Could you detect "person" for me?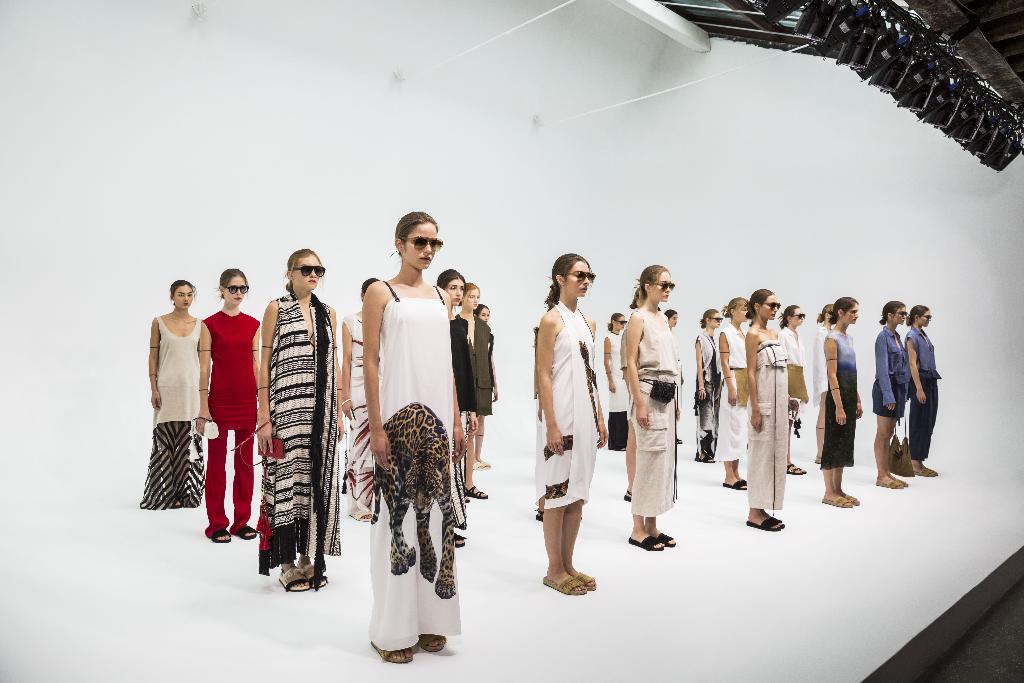
Detection result: bbox=[739, 288, 788, 531].
